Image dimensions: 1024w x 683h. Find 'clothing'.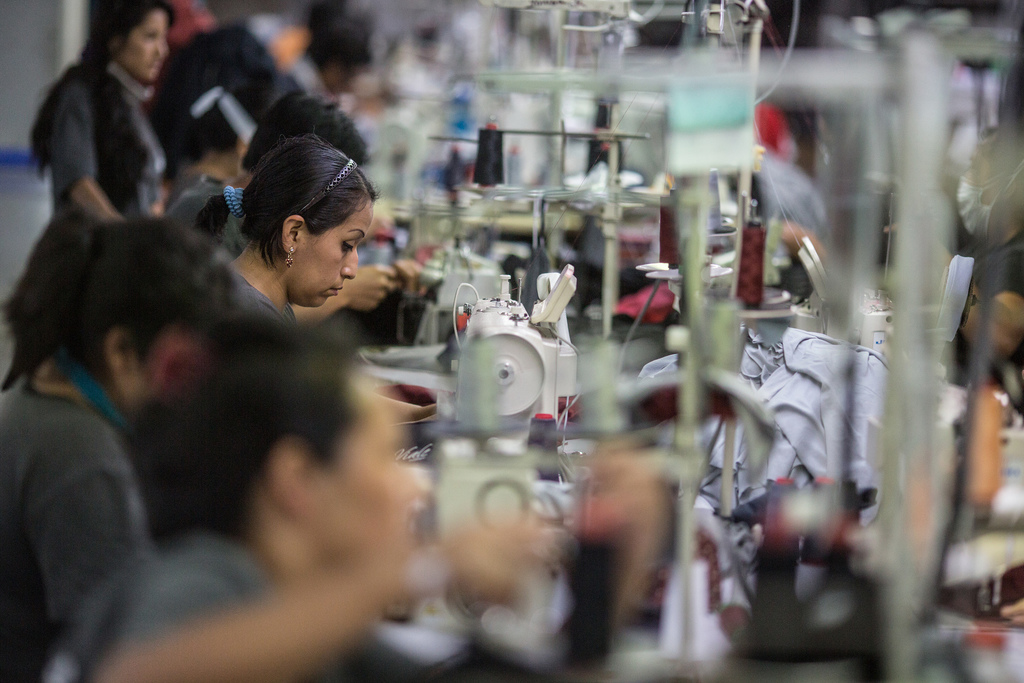
[231, 272, 307, 329].
